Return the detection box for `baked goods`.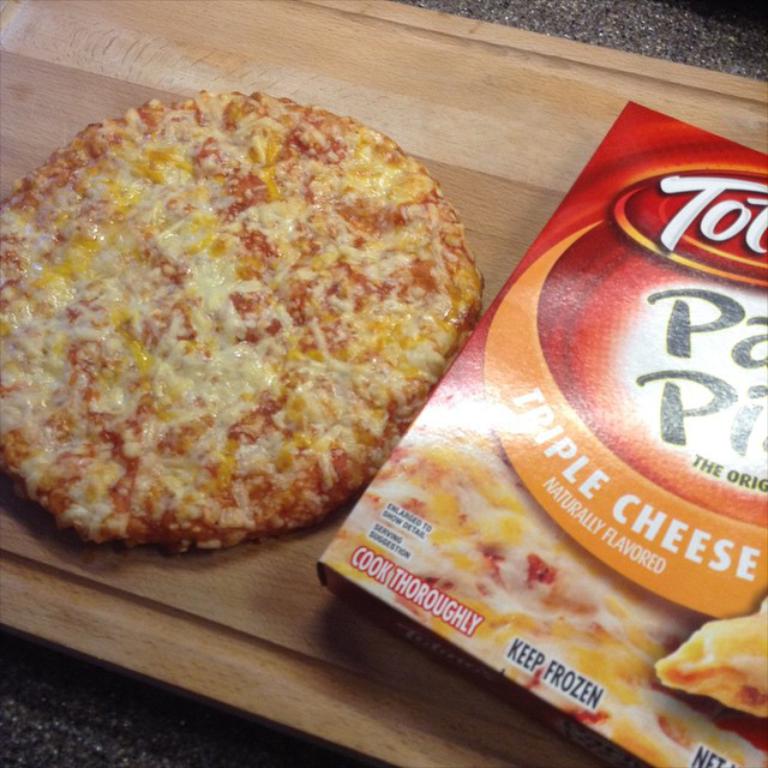
pyautogui.locateOnScreen(7, 84, 486, 594).
